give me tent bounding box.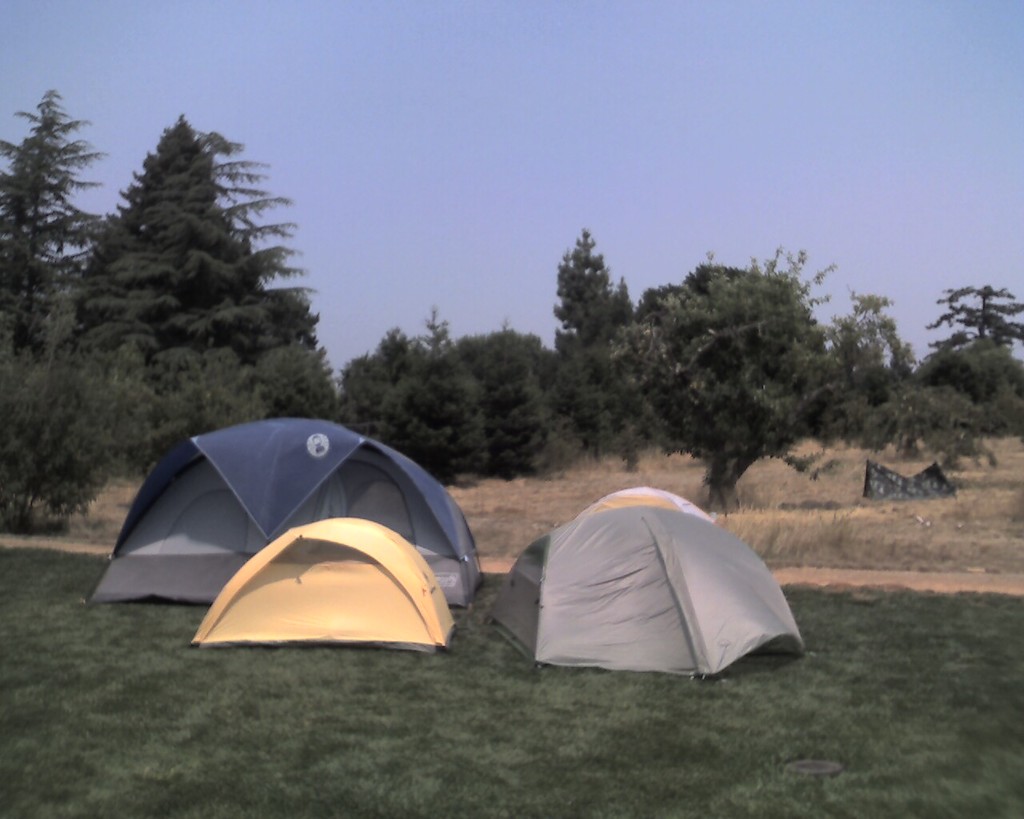
detection(574, 481, 709, 513).
